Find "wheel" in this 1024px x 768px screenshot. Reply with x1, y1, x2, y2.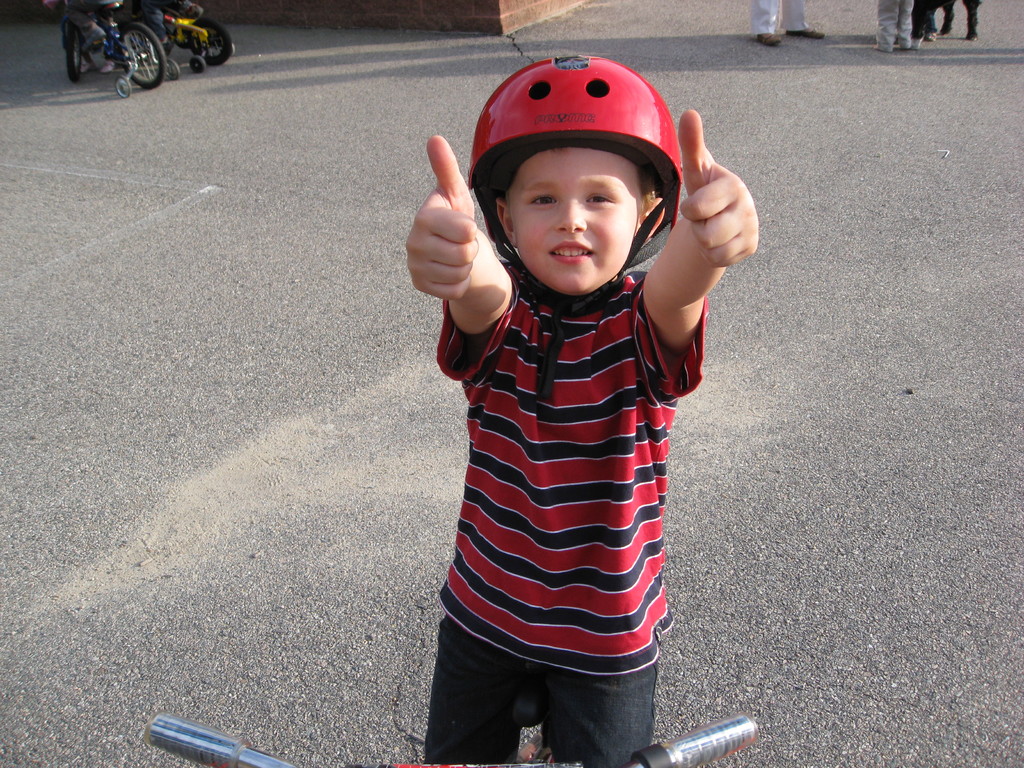
166, 61, 183, 83.
